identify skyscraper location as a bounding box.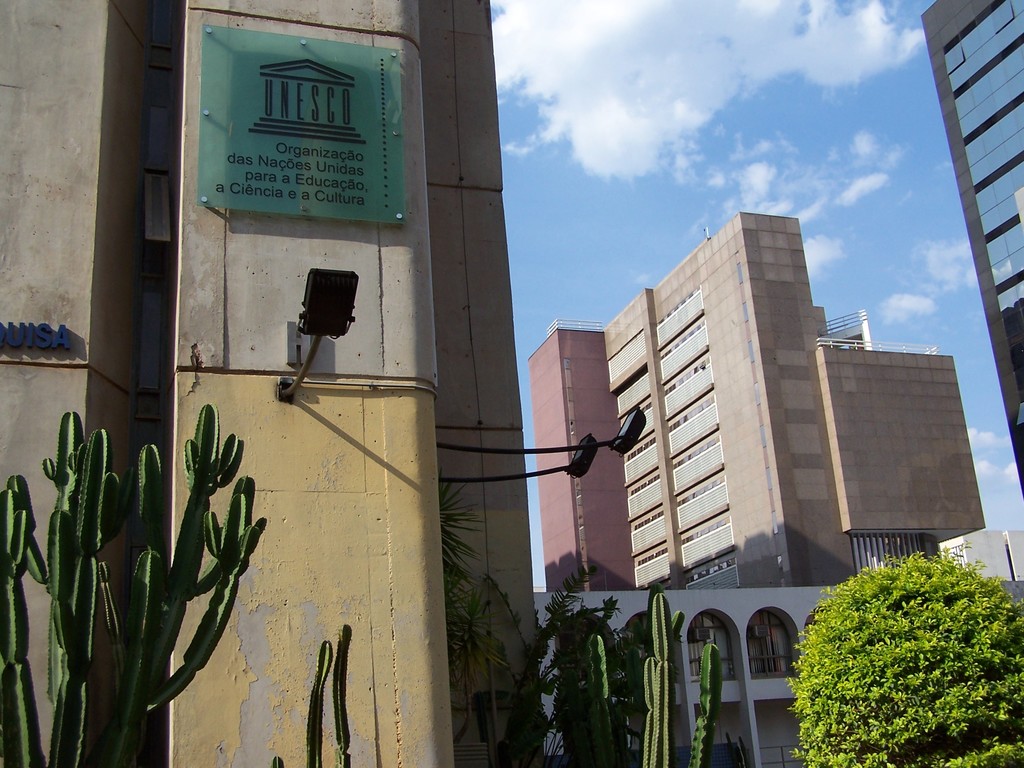
<box>533,203,993,764</box>.
